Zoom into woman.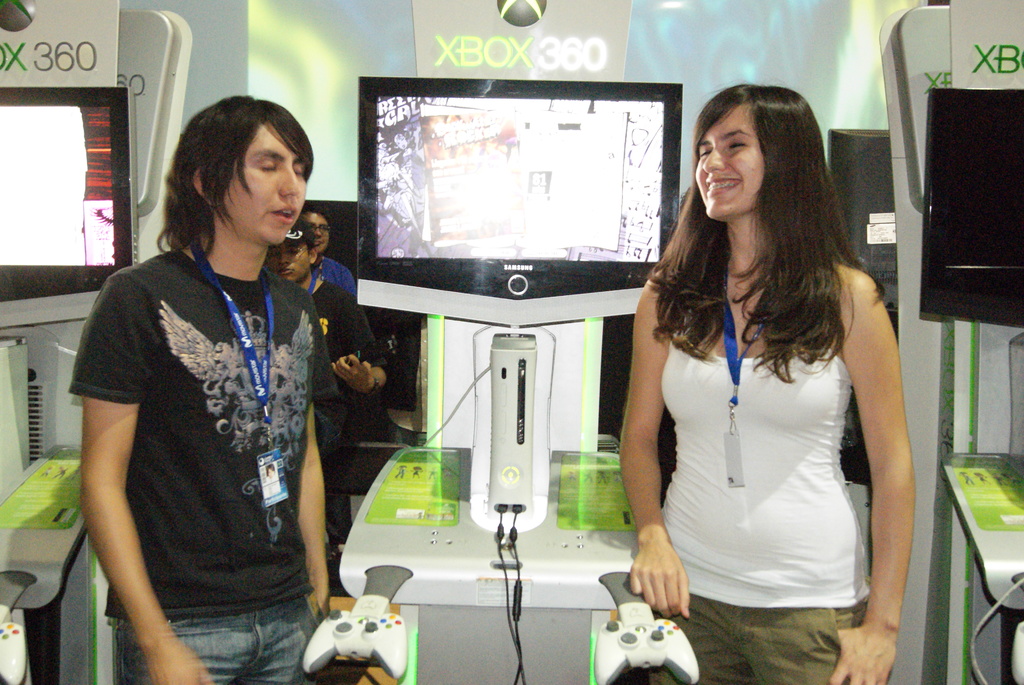
Zoom target: (605, 78, 902, 684).
